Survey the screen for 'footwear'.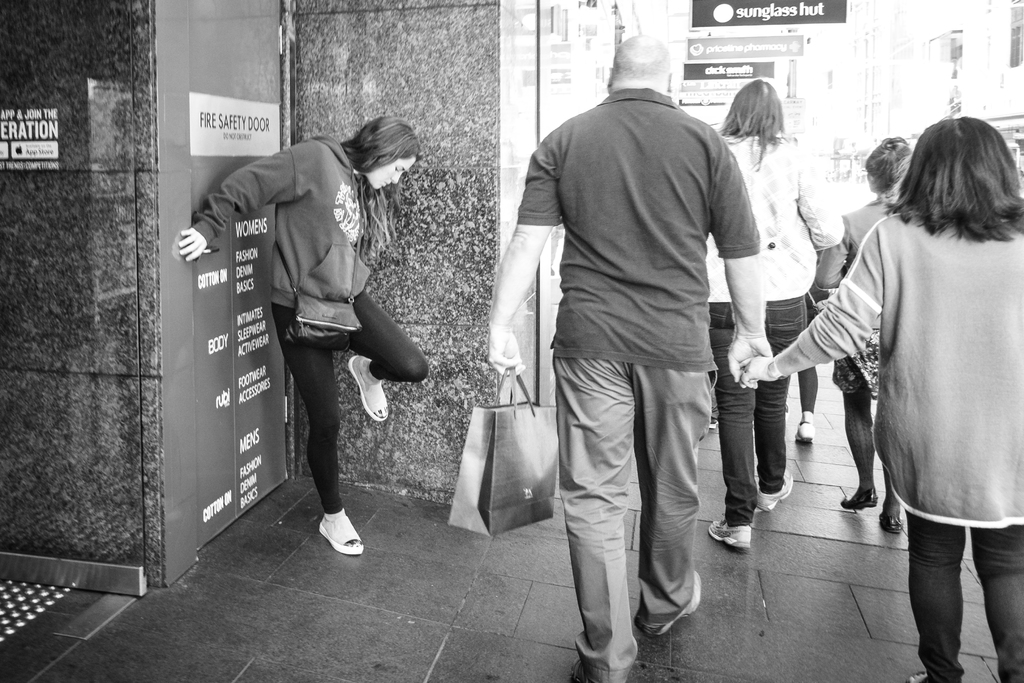
Survey found: (708, 514, 749, 545).
